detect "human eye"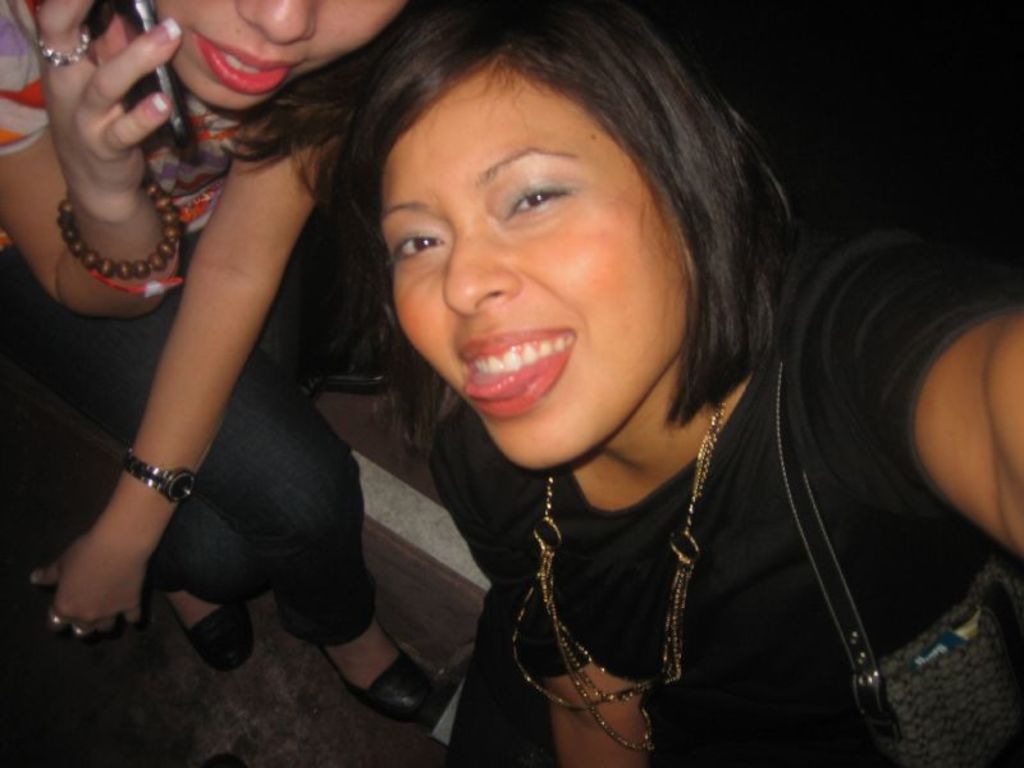
locate(387, 224, 451, 266)
